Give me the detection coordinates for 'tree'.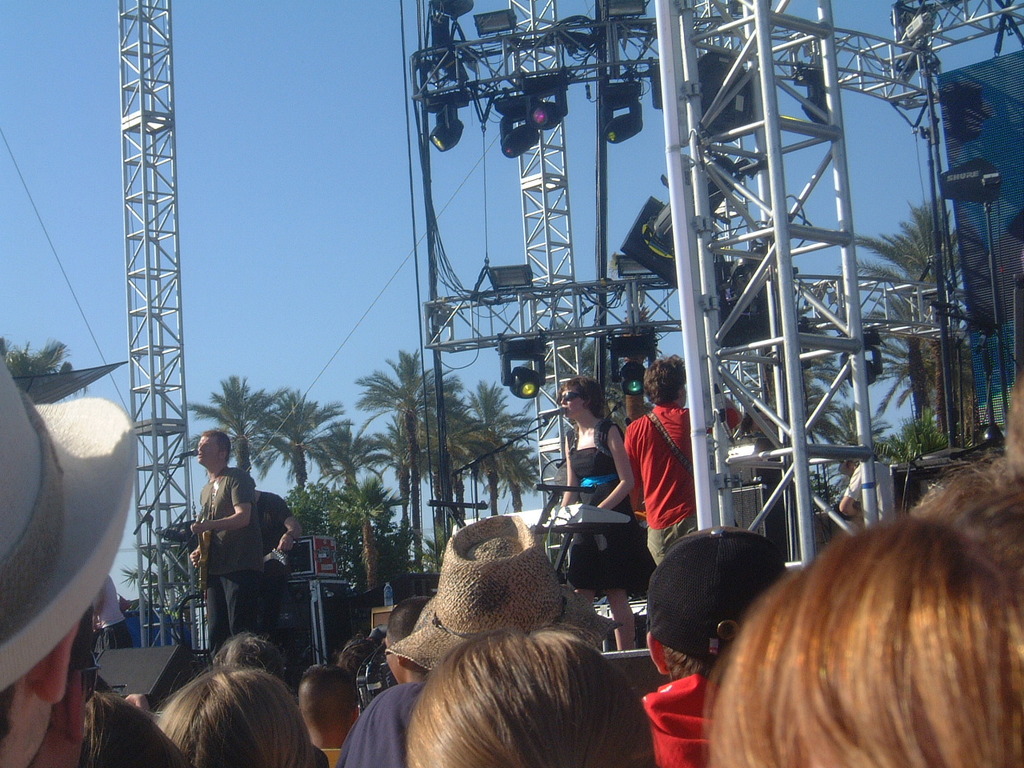
(x1=0, y1=338, x2=90, y2=406).
